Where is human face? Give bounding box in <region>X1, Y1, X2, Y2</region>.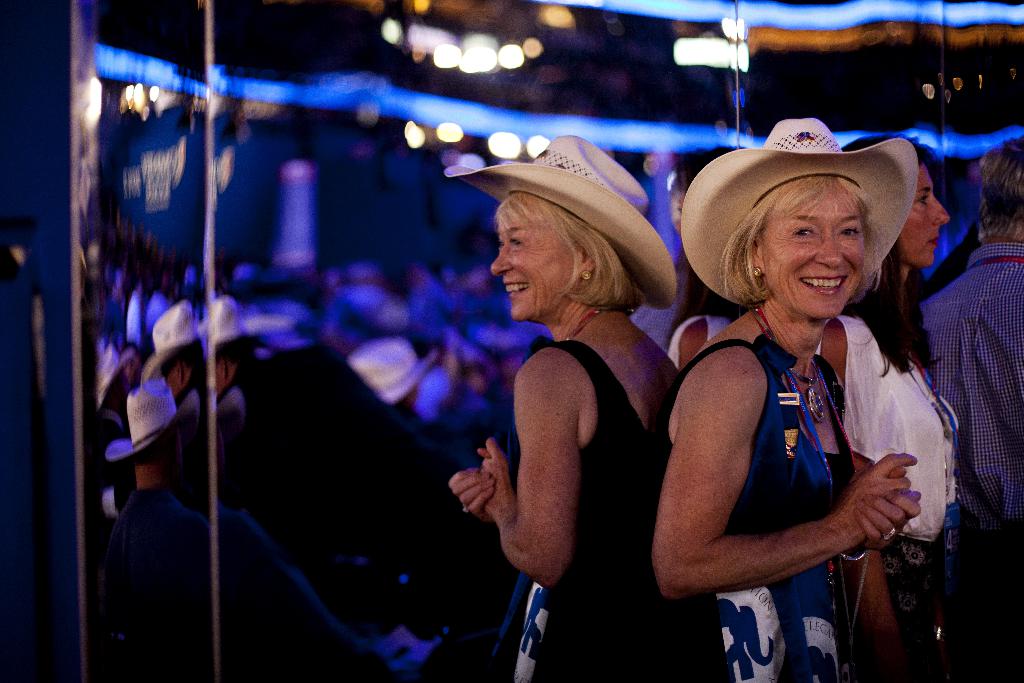
<region>763, 183, 865, 322</region>.
